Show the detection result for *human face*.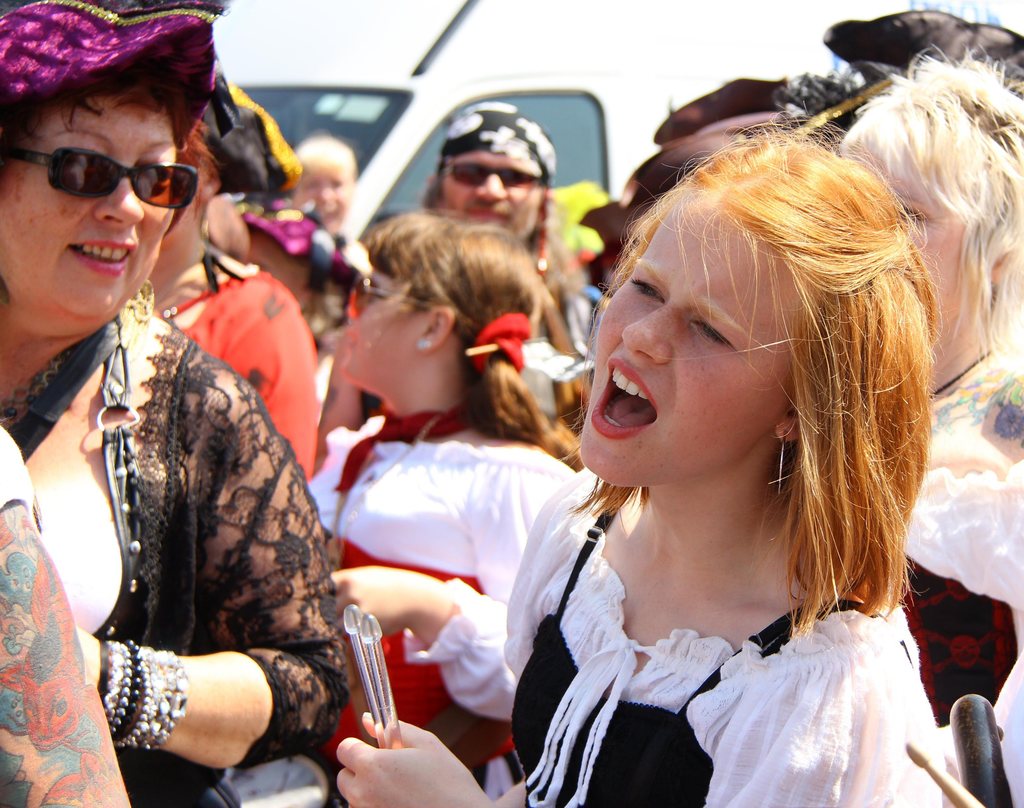
l=342, t=264, r=425, b=384.
